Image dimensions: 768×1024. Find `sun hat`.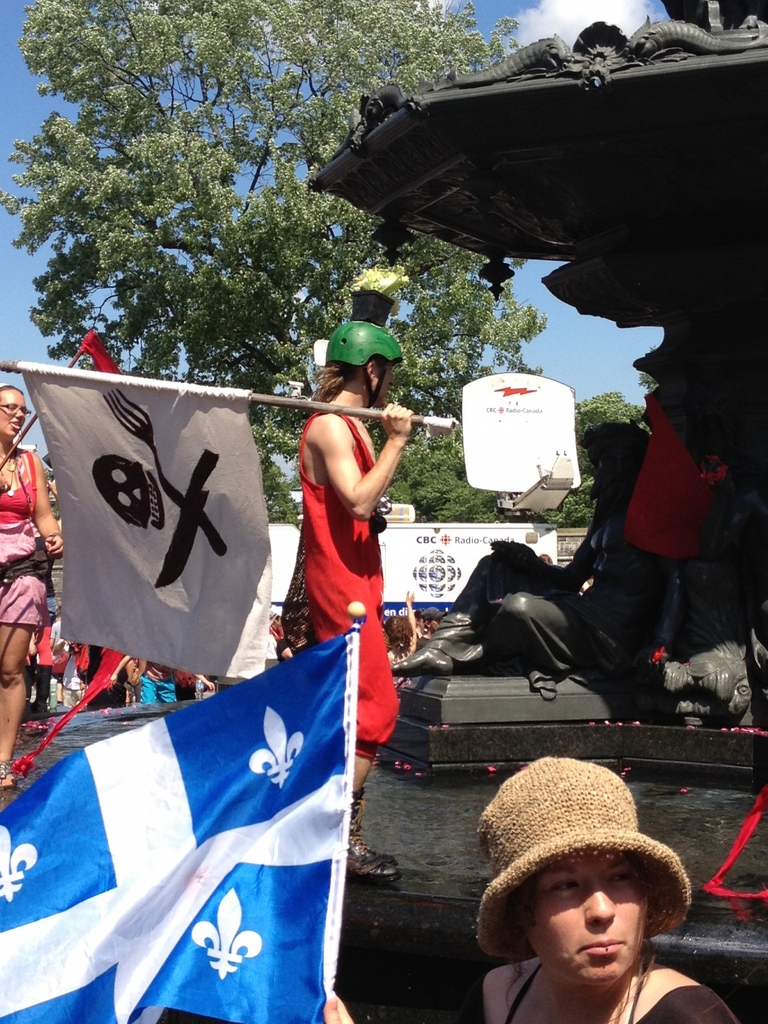
BBox(466, 755, 699, 970).
